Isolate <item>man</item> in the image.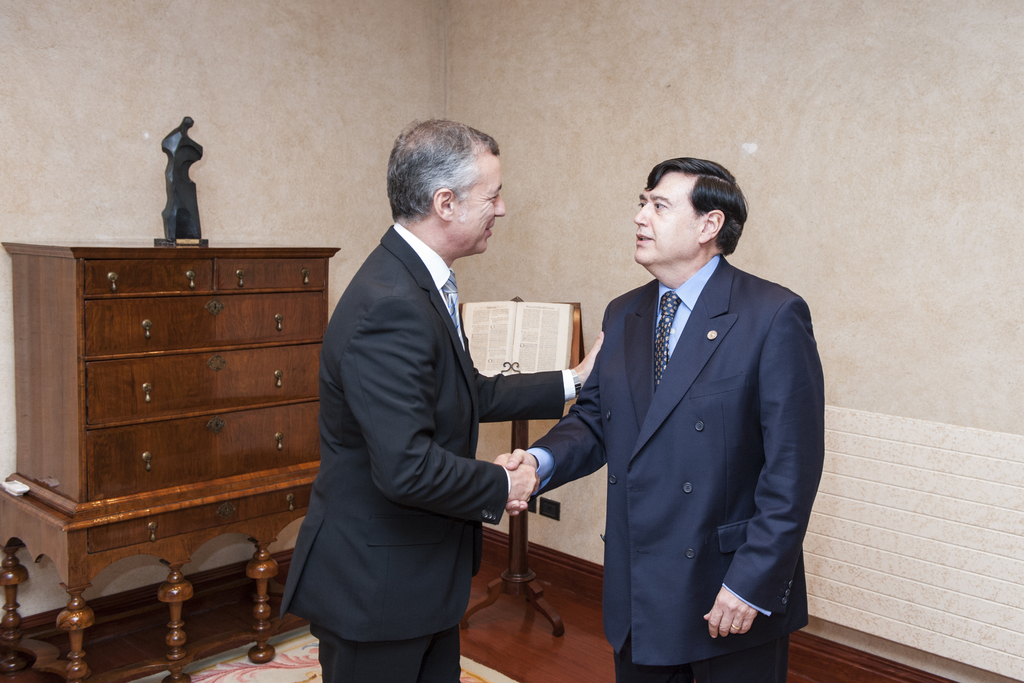
Isolated region: 499 152 829 682.
